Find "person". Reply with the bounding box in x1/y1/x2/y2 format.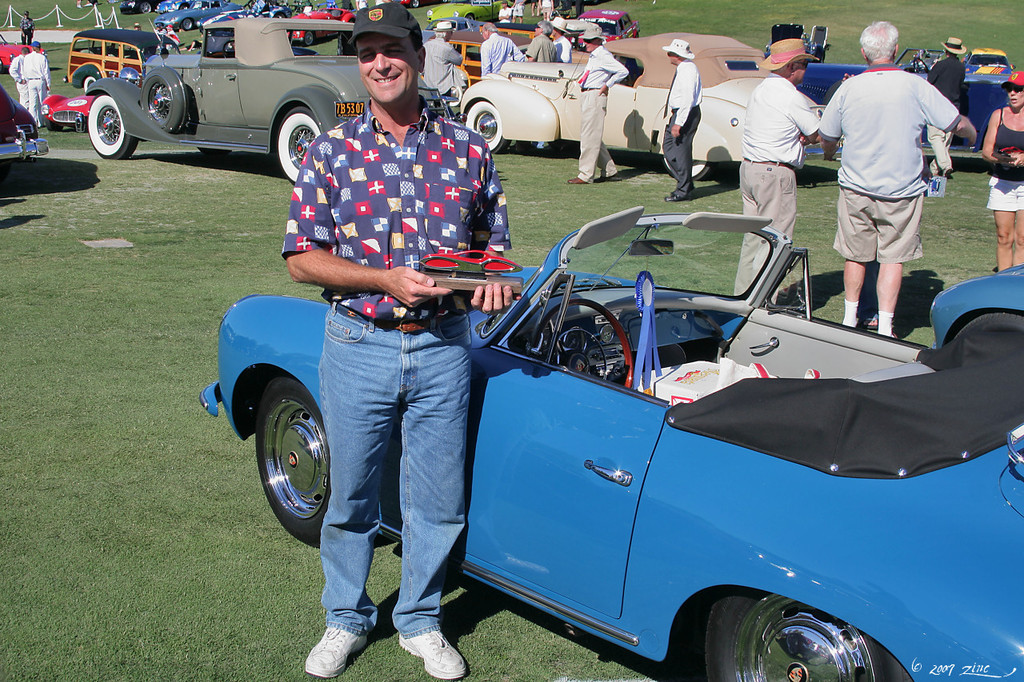
920/36/970/181.
